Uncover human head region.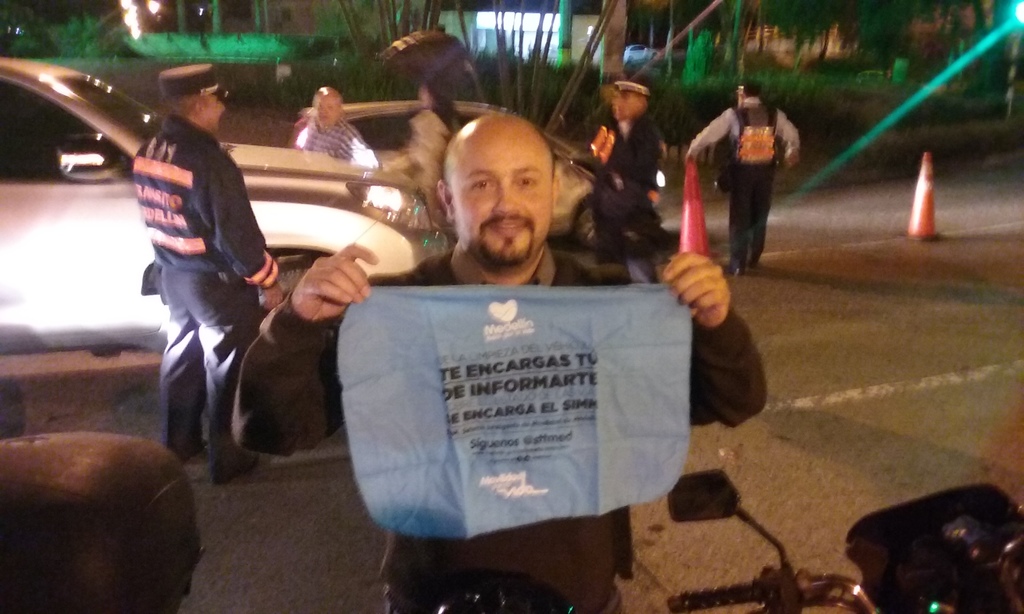
Uncovered: bbox=(314, 86, 346, 130).
